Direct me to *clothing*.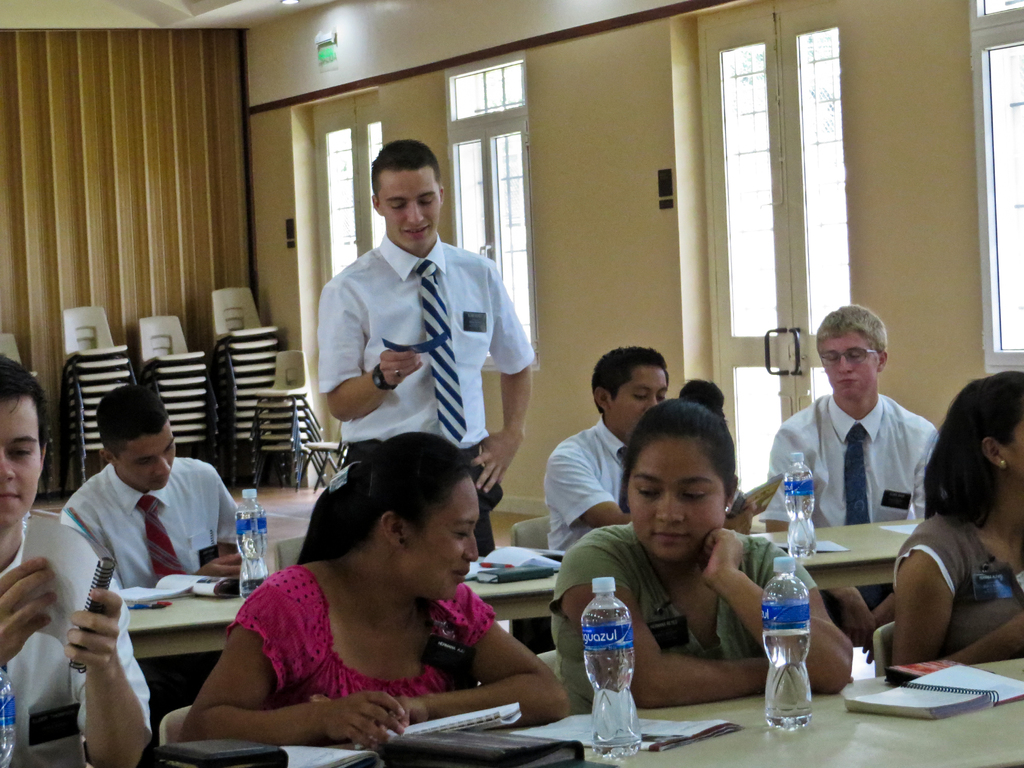
Direction: crop(879, 500, 1023, 660).
